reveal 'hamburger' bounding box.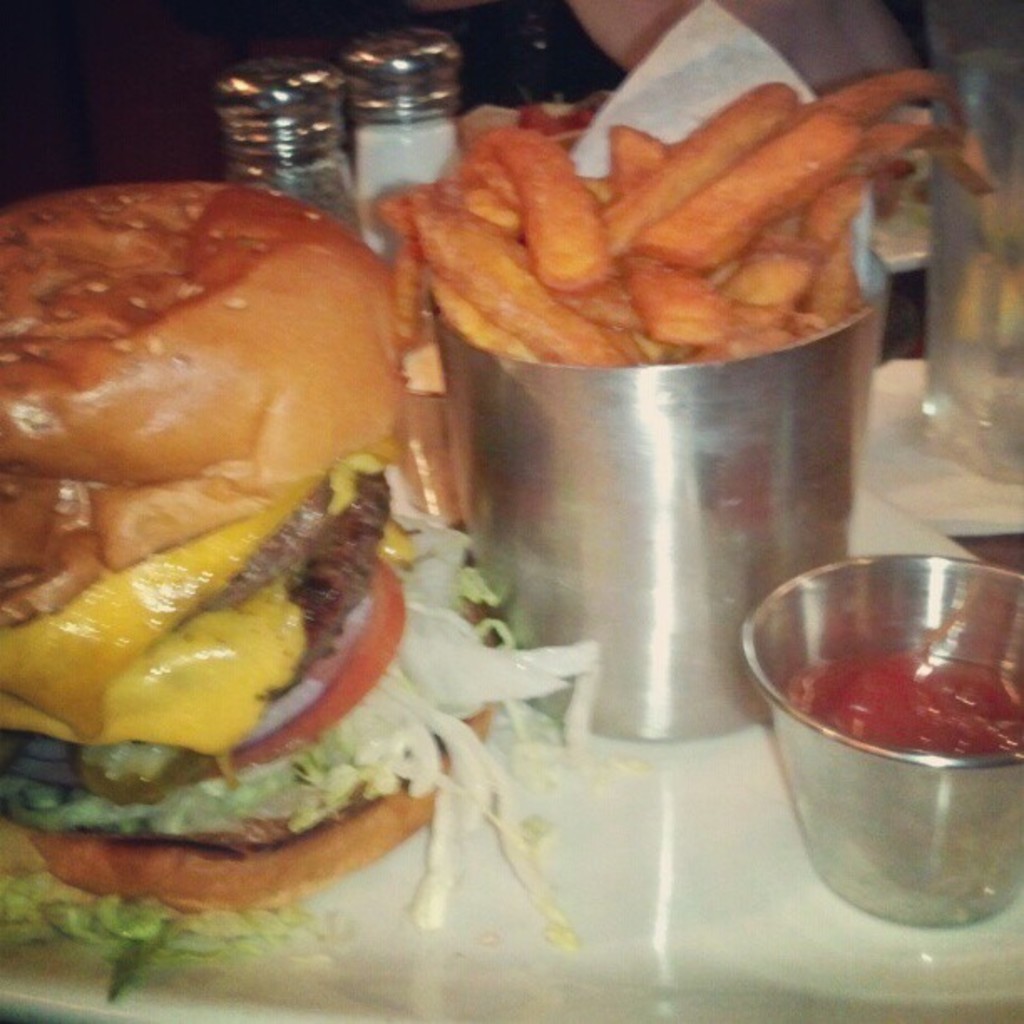
Revealed: x1=0 y1=181 x2=599 y2=1009.
